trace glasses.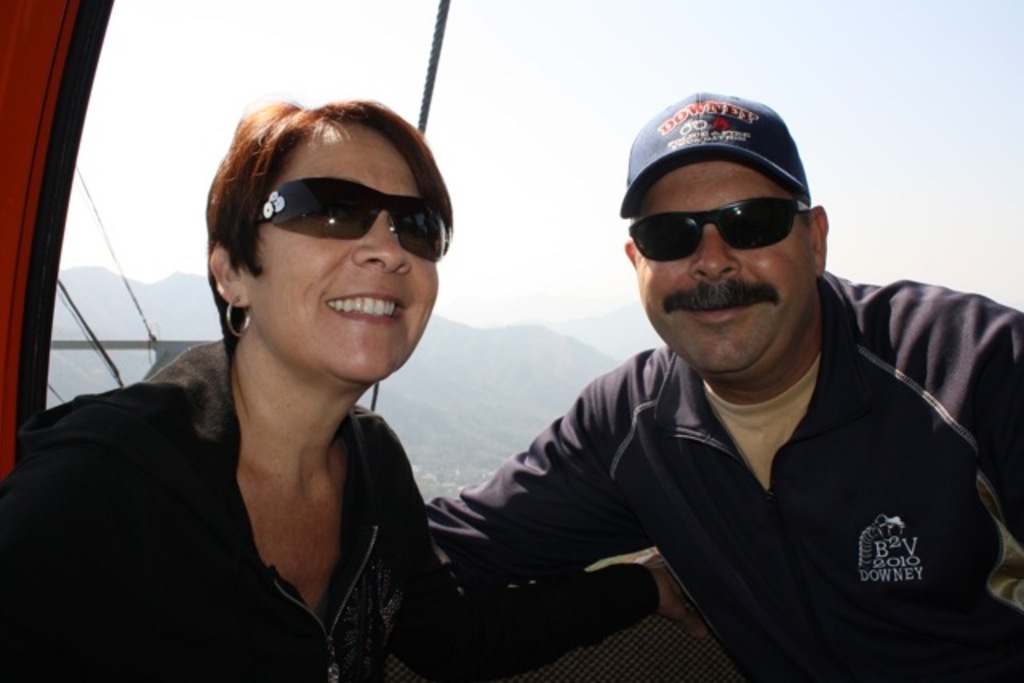
Traced to locate(626, 195, 821, 262).
